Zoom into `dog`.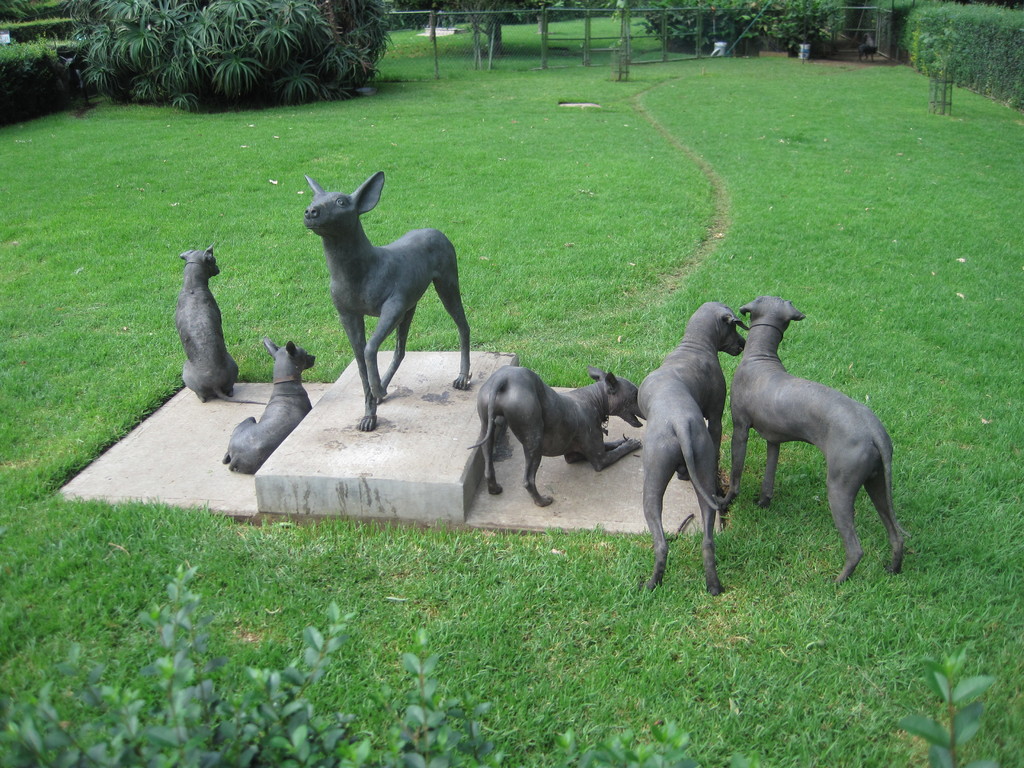
Zoom target: crop(178, 243, 265, 403).
